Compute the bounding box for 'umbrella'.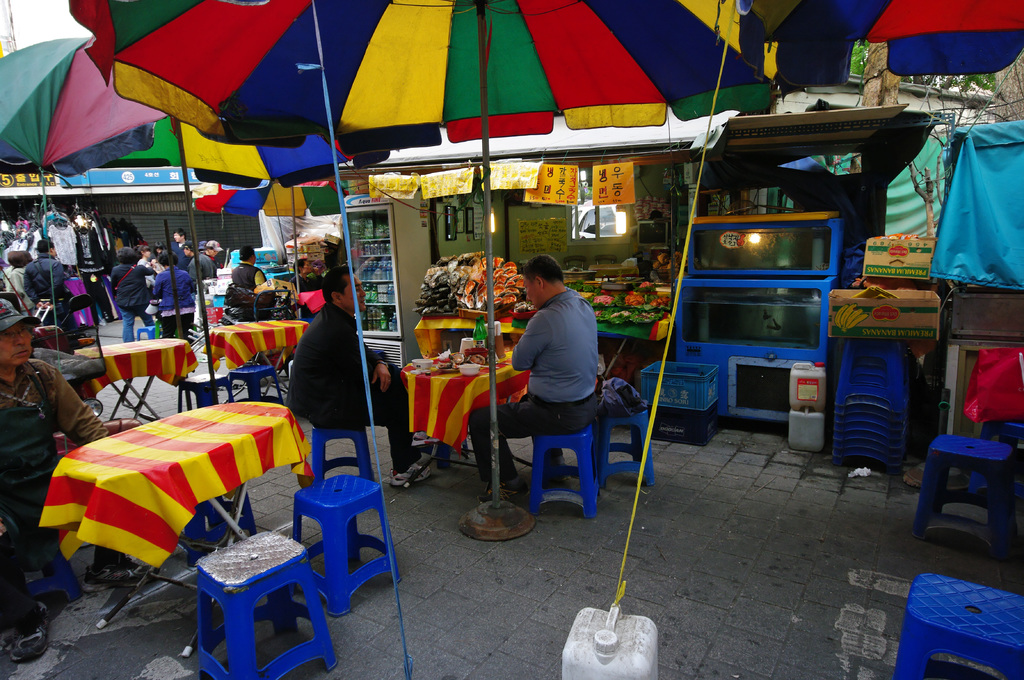
[left=742, top=0, right=1023, bottom=85].
